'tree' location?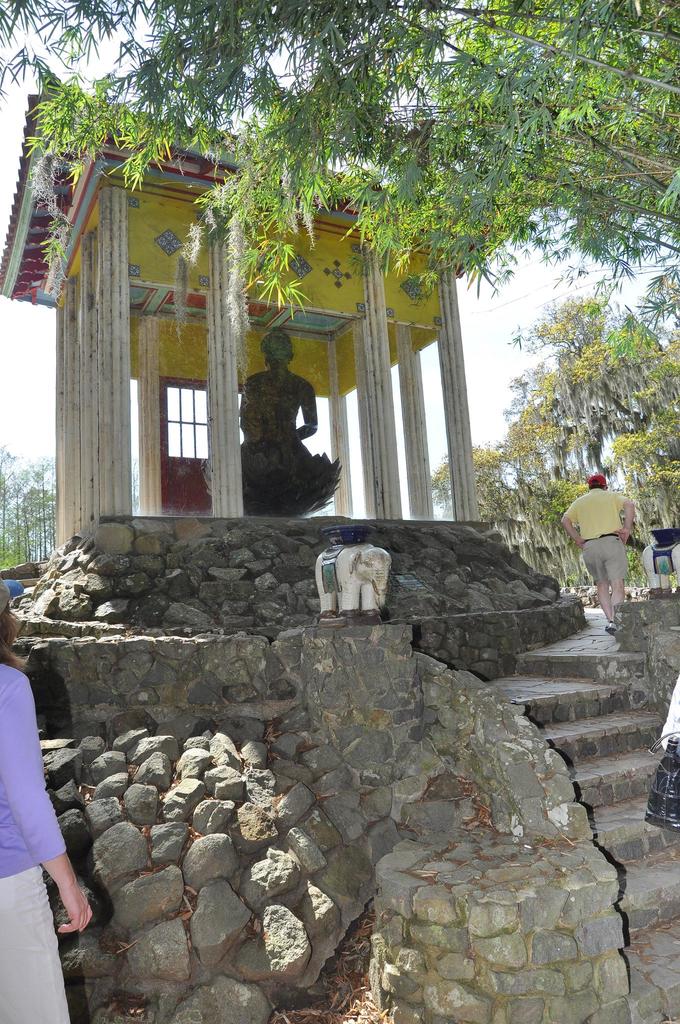
region(590, 325, 679, 573)
